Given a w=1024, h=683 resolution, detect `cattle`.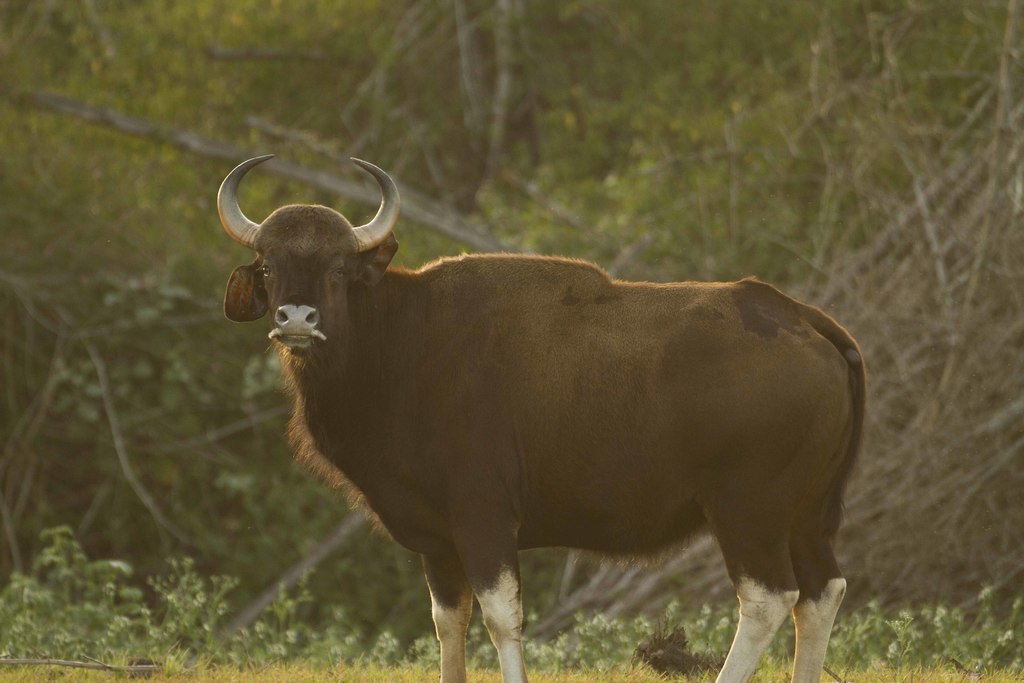
220:152:863:682.
